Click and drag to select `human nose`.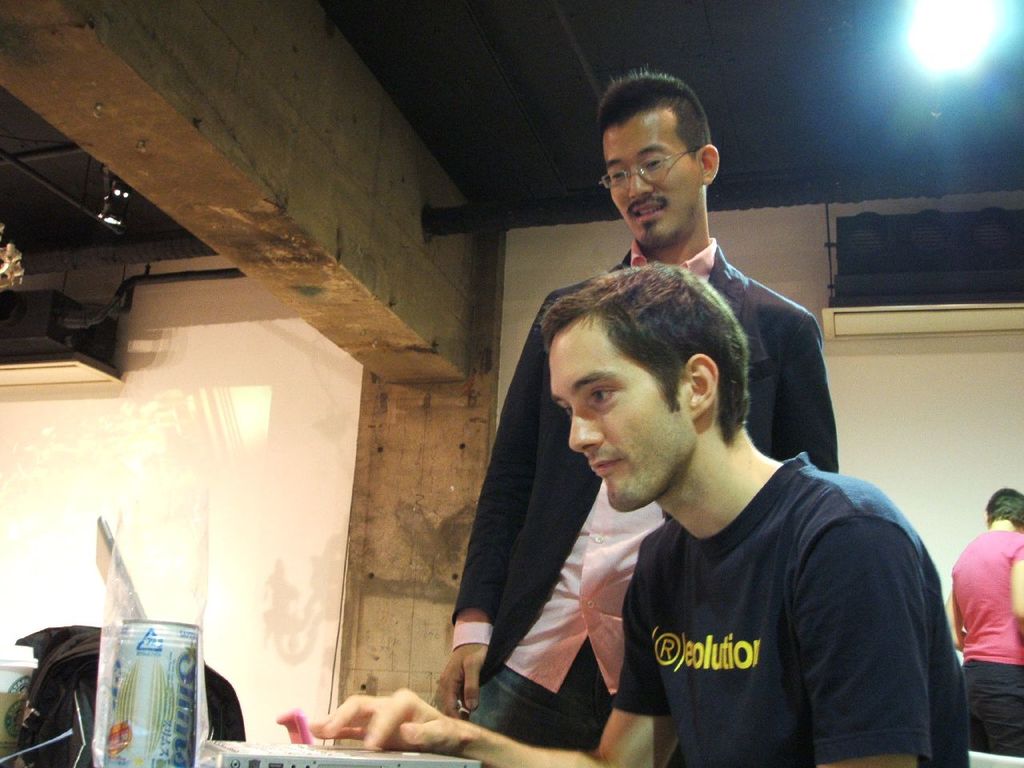
Selection: crop(625, 166, 657, 202).
